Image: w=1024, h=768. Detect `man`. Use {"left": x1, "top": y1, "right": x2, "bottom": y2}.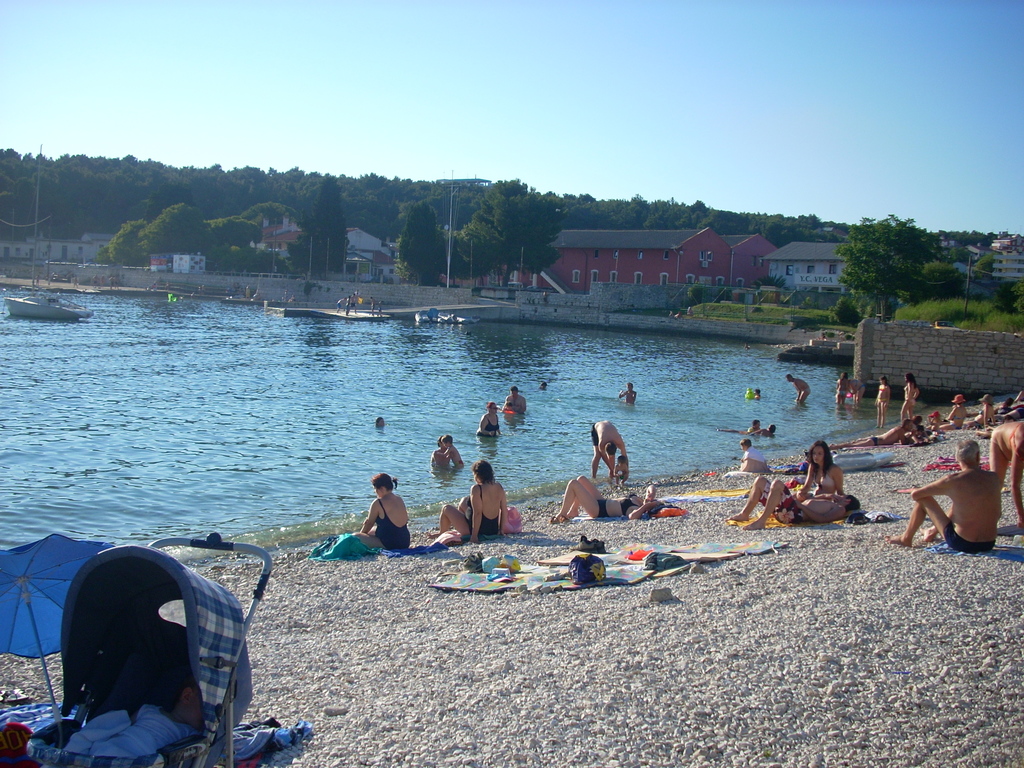
{"left": 884, "top": 443, "right": 1005, "bottom": 551}.
